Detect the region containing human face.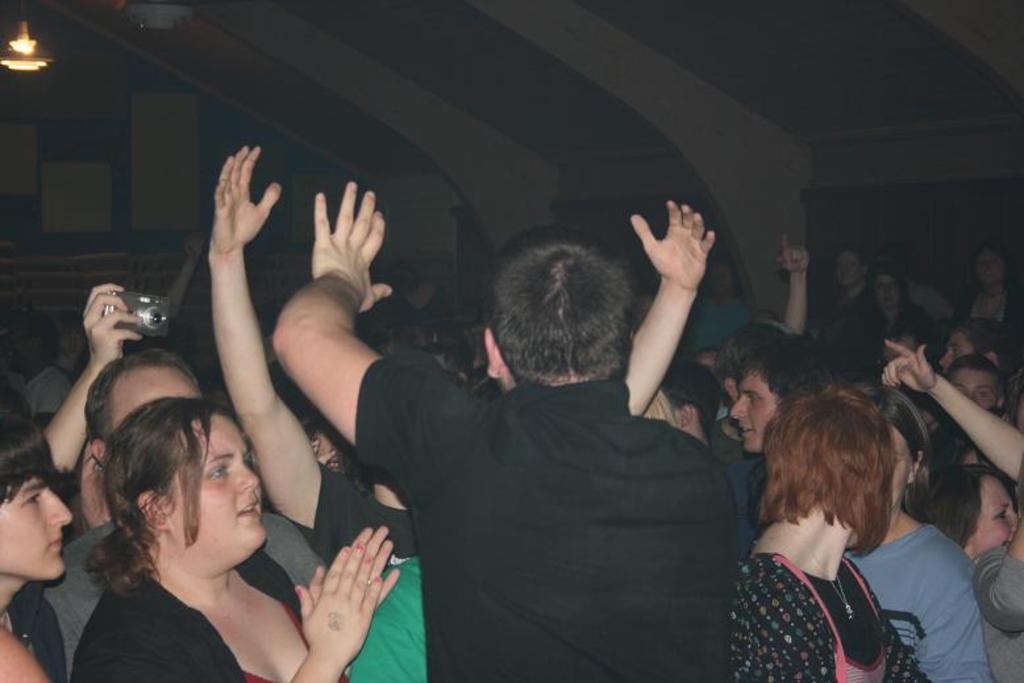
left=0, top=475, right=74, bottom=574.
